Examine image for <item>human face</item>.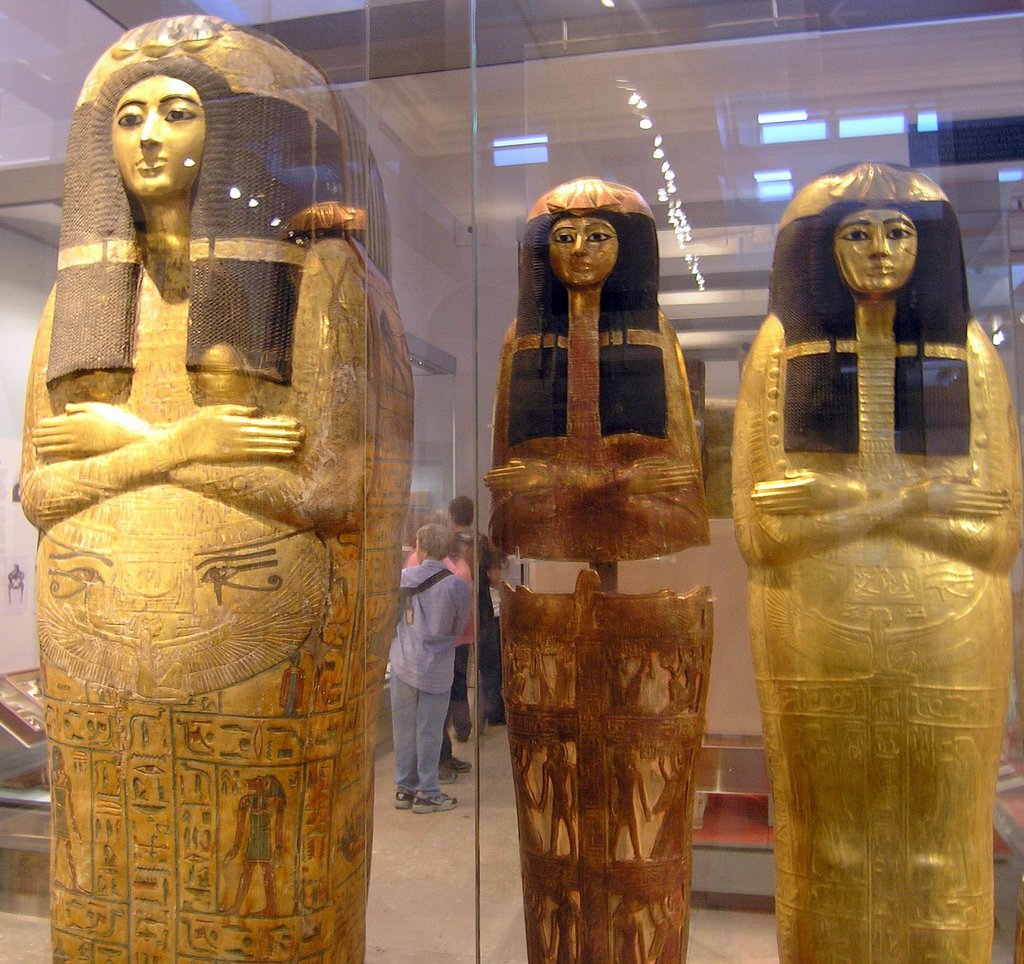
Examination result: bbox(109, 61, 210, 205).
